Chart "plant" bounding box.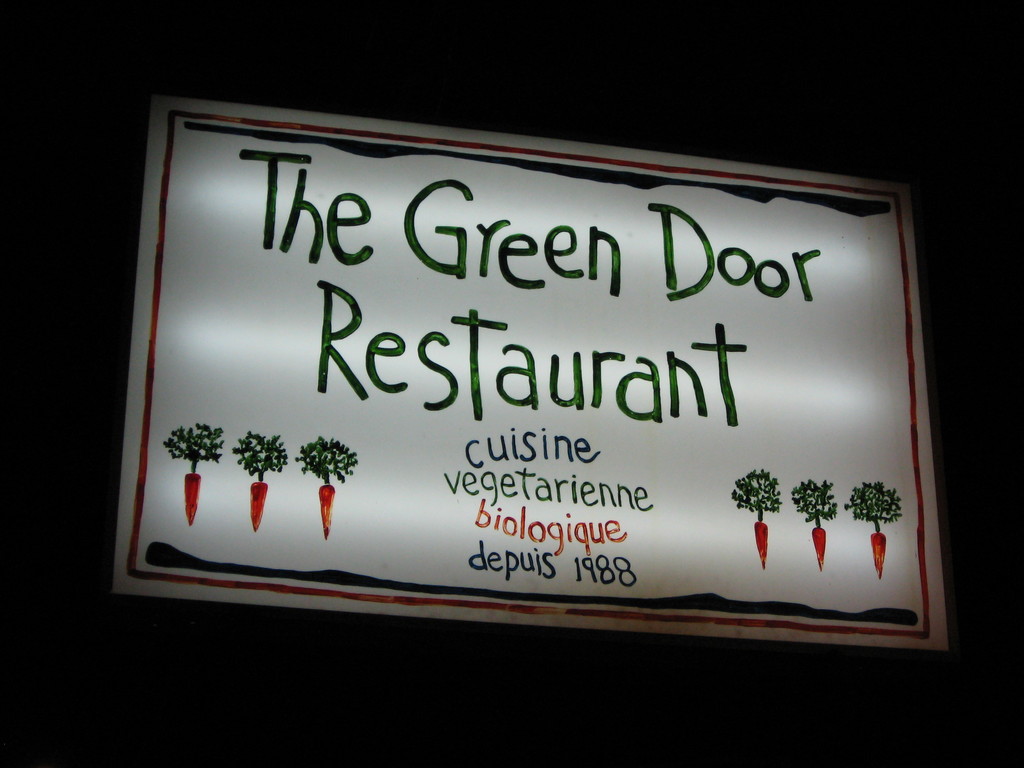
Charted: [x1=719, y1=461, x2=783, y2=515].
